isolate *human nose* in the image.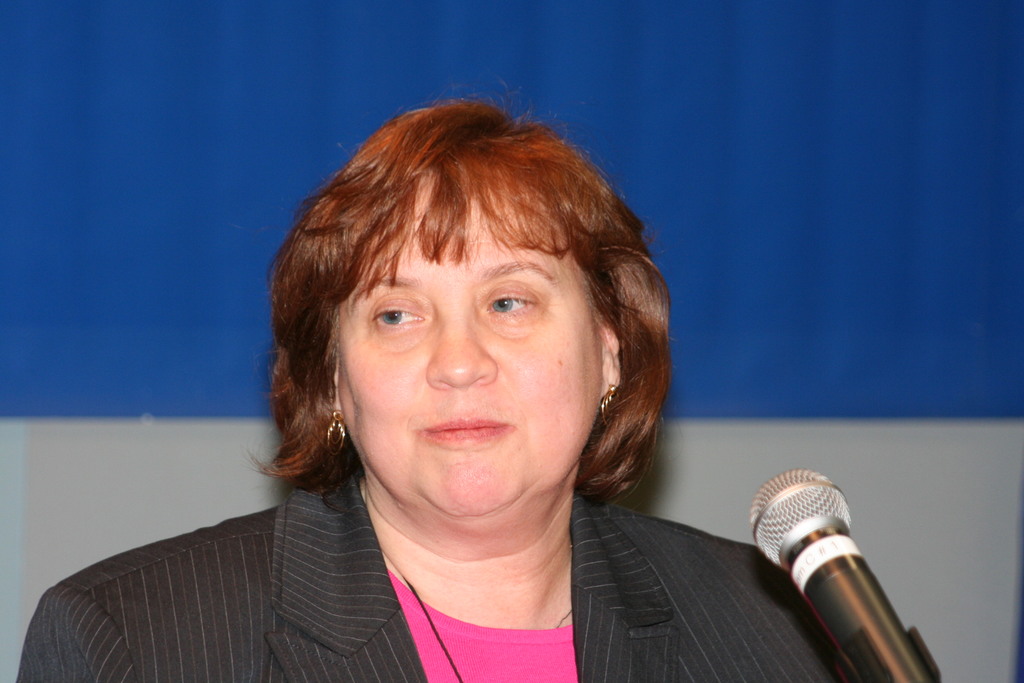
Isolated region: (420, 288, 502, 395).
